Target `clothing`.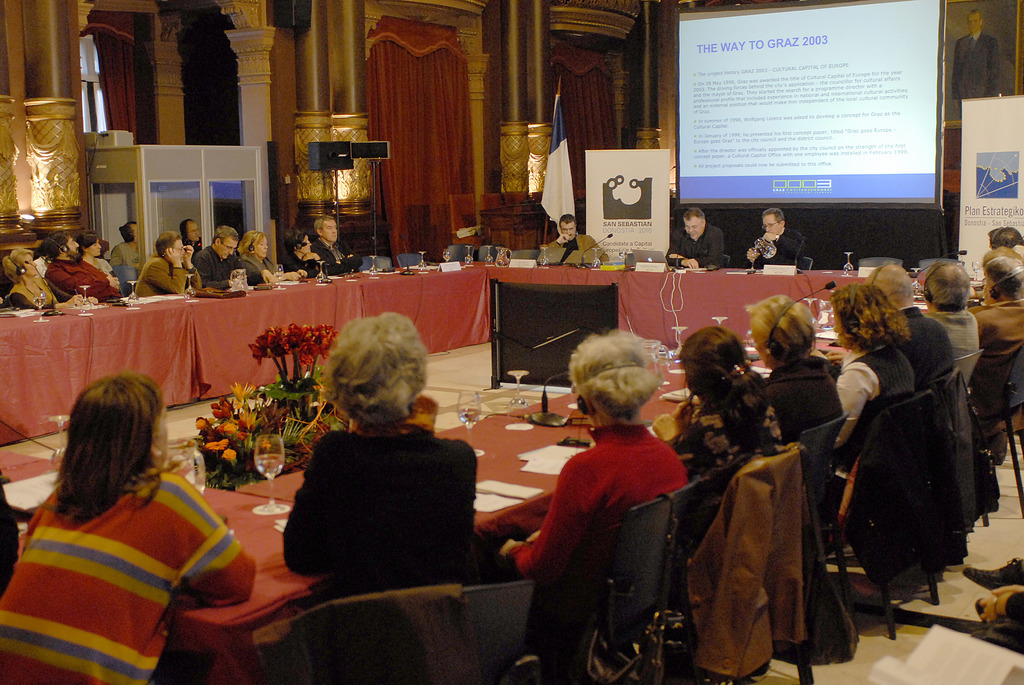
Target region: 274 423 481 598.
